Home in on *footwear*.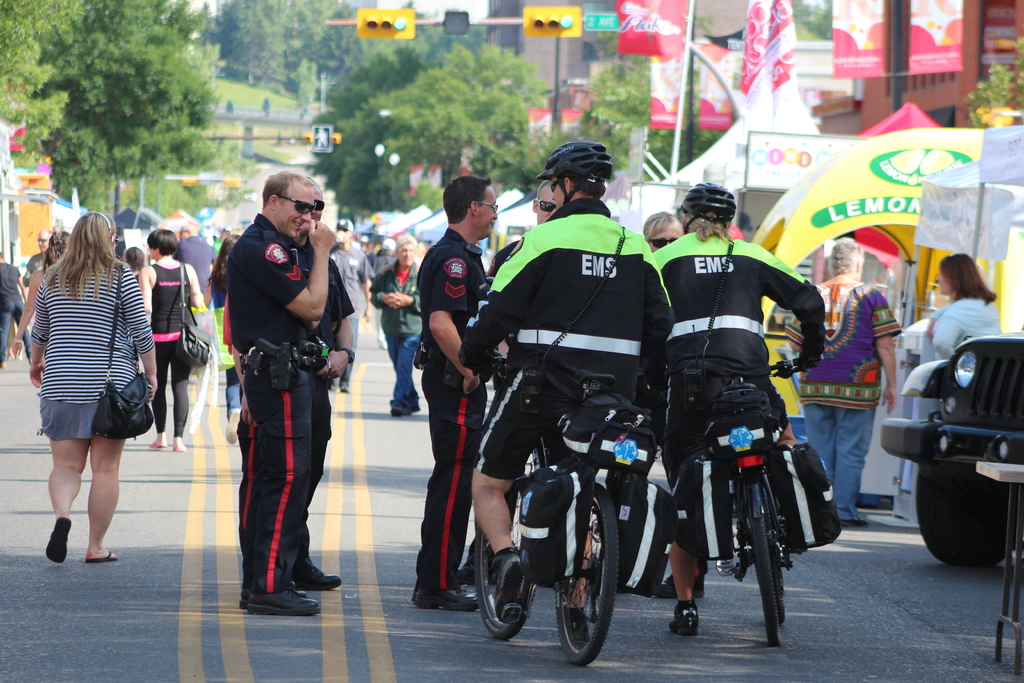
Homed in at 297,570,349,593.
